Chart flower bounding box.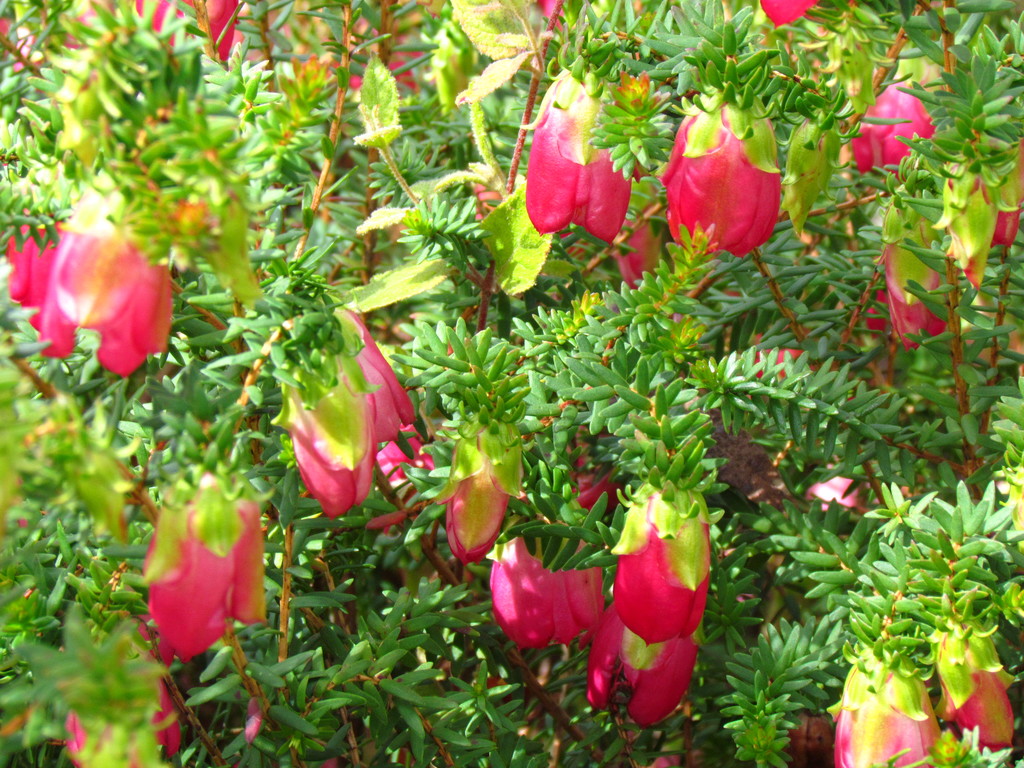
Charted: l=655, t=94, r=787, b=254.
